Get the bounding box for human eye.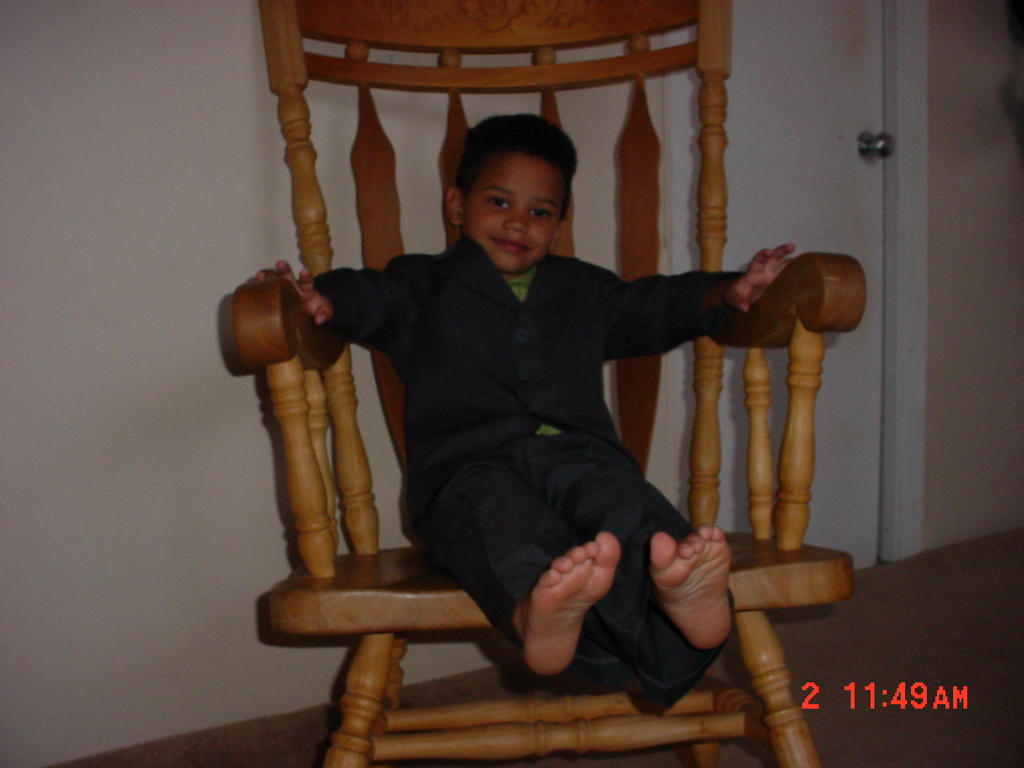
x1=529, y1=204, x2=560, y2=225.
